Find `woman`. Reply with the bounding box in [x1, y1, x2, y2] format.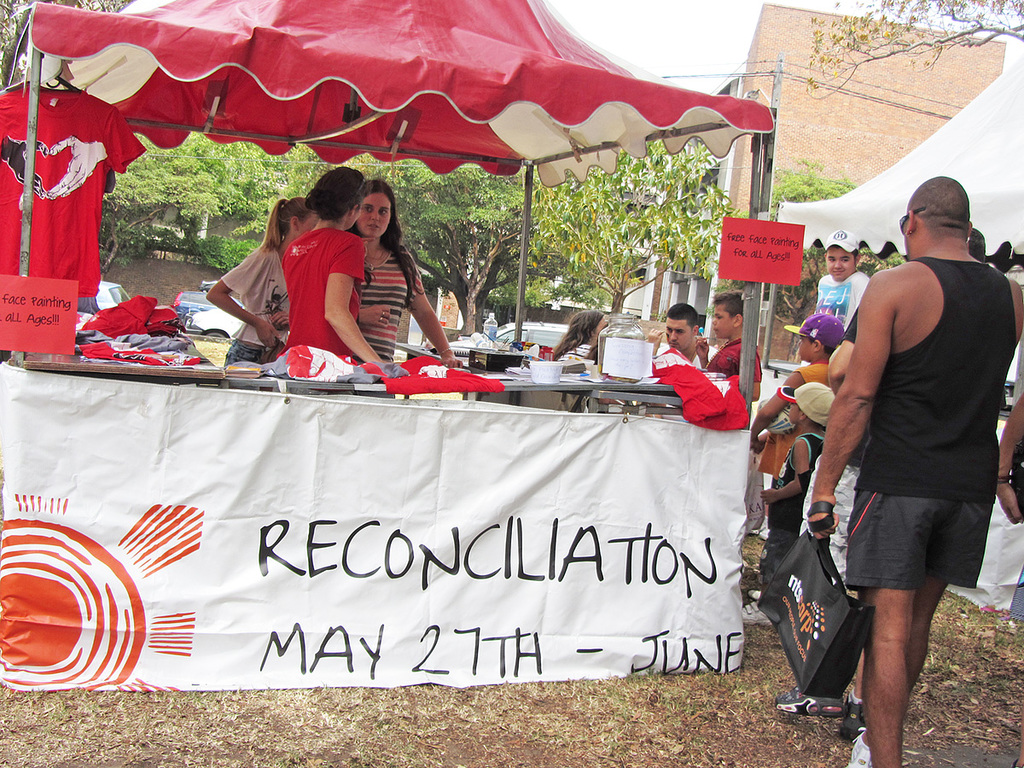
[341, 178, 461, 369].
